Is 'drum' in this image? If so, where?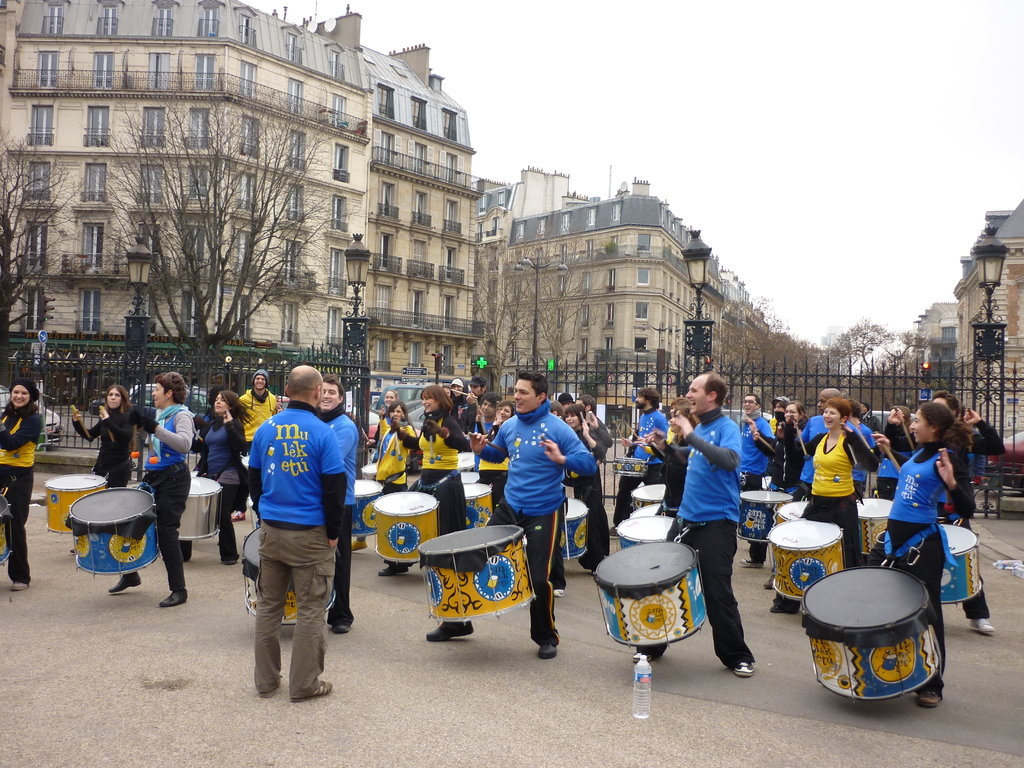
Yes, at (247,494,259,527).
